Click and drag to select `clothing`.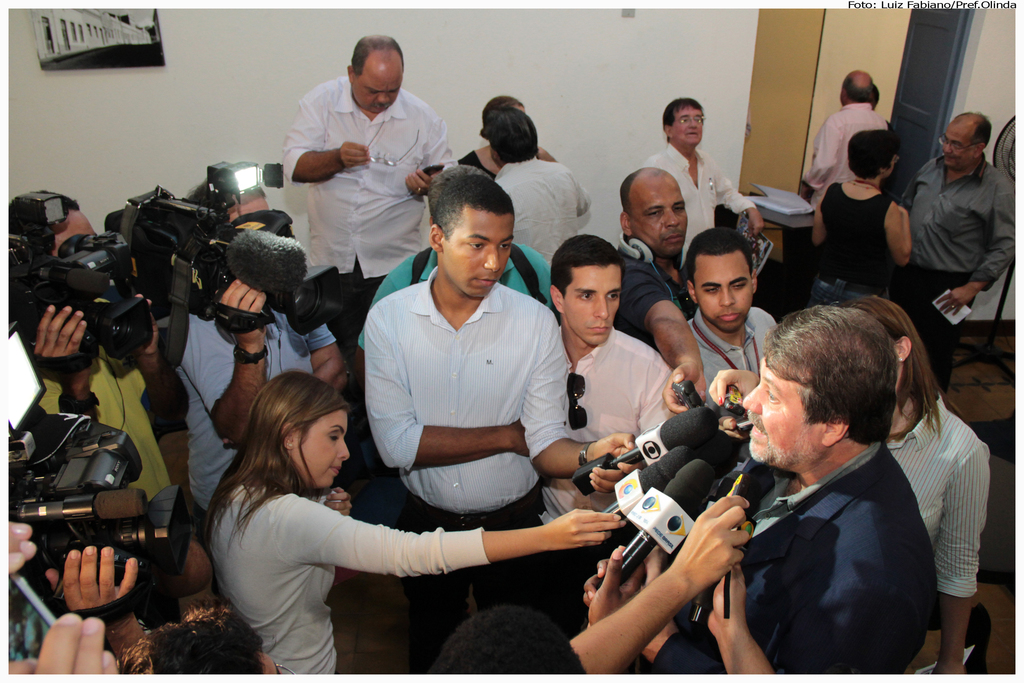
Selection: Rect(809, 92, 892, 217).
